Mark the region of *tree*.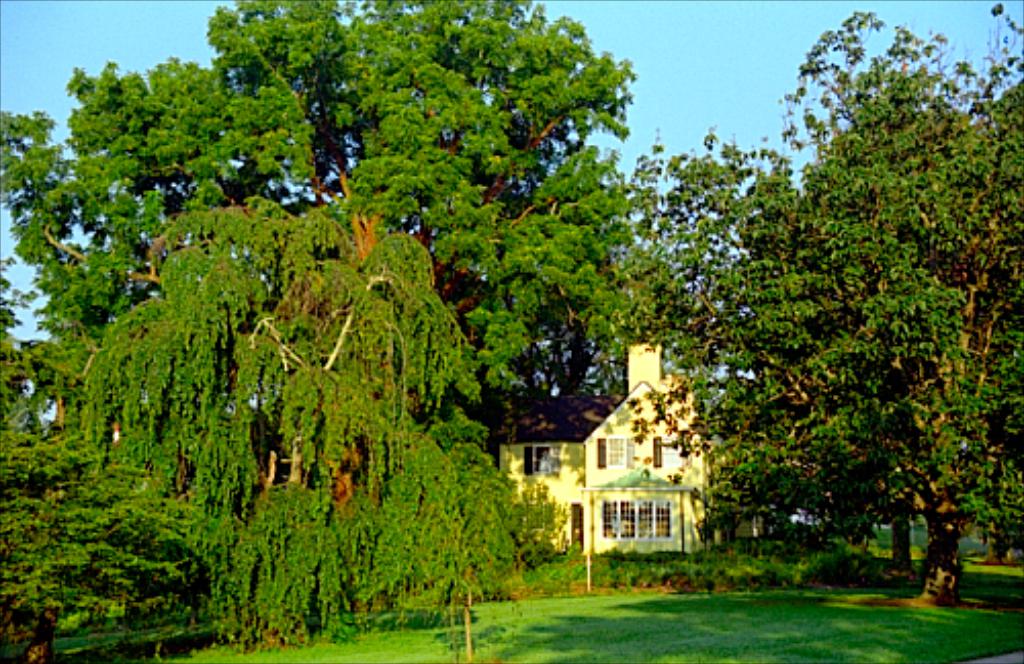
Region: box(82, 191, 551, 654).
